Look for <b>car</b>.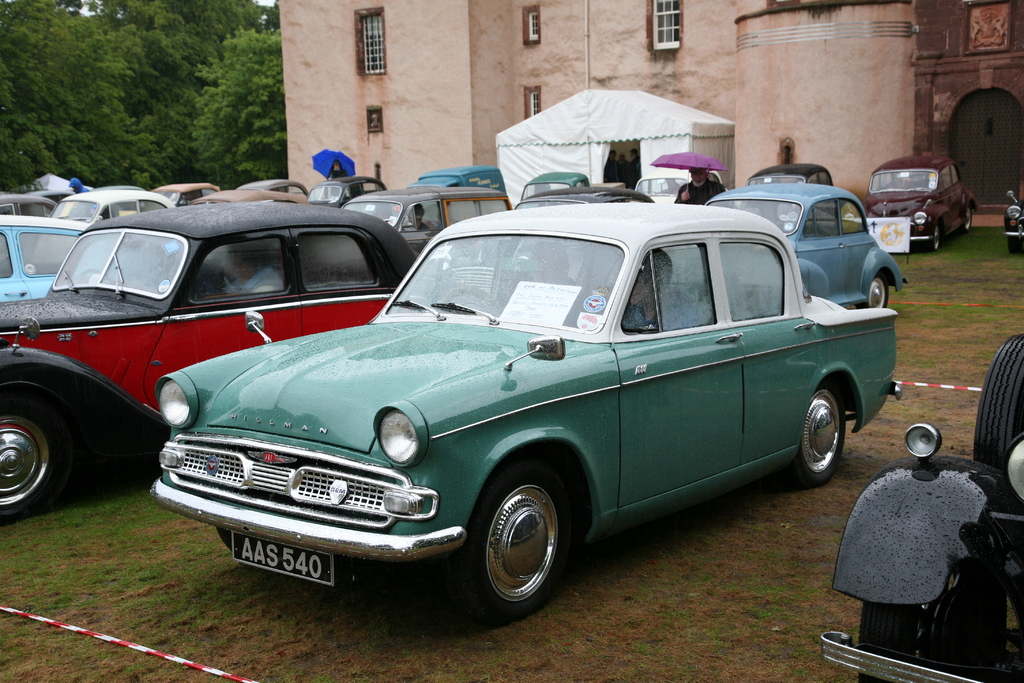
Found: l=305, t=176, r=383, b=205.
